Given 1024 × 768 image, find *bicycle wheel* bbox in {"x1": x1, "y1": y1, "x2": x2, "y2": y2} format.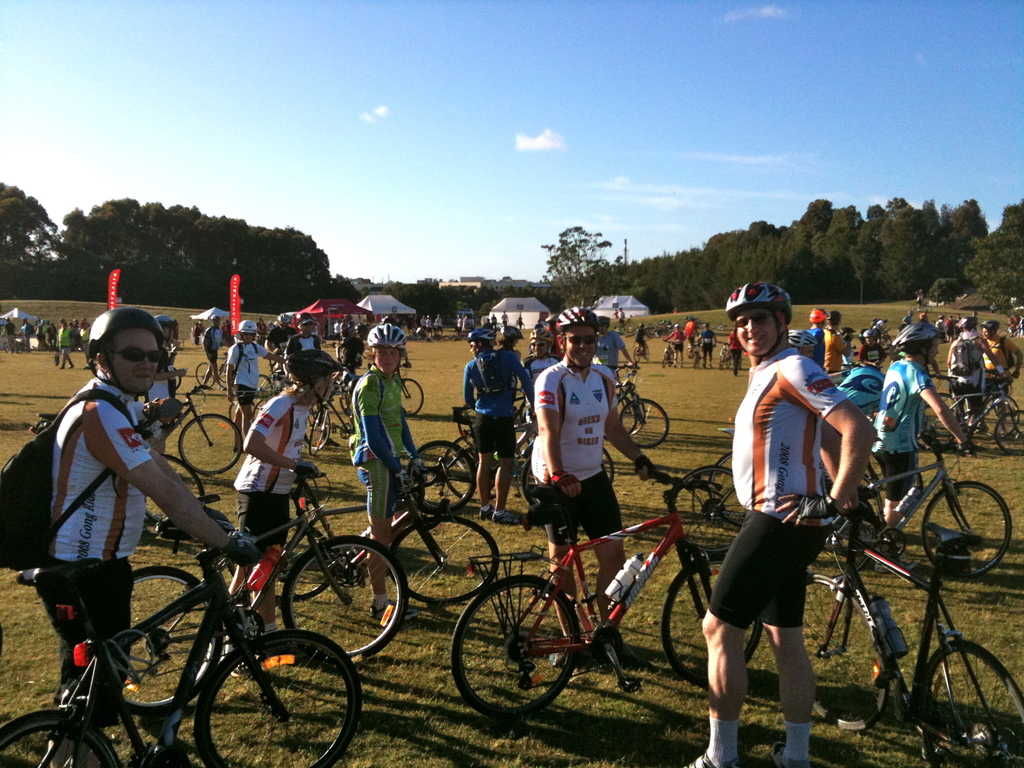
{"x1": 524, "y1": 458, "x2": 538, "y2": 505}.
